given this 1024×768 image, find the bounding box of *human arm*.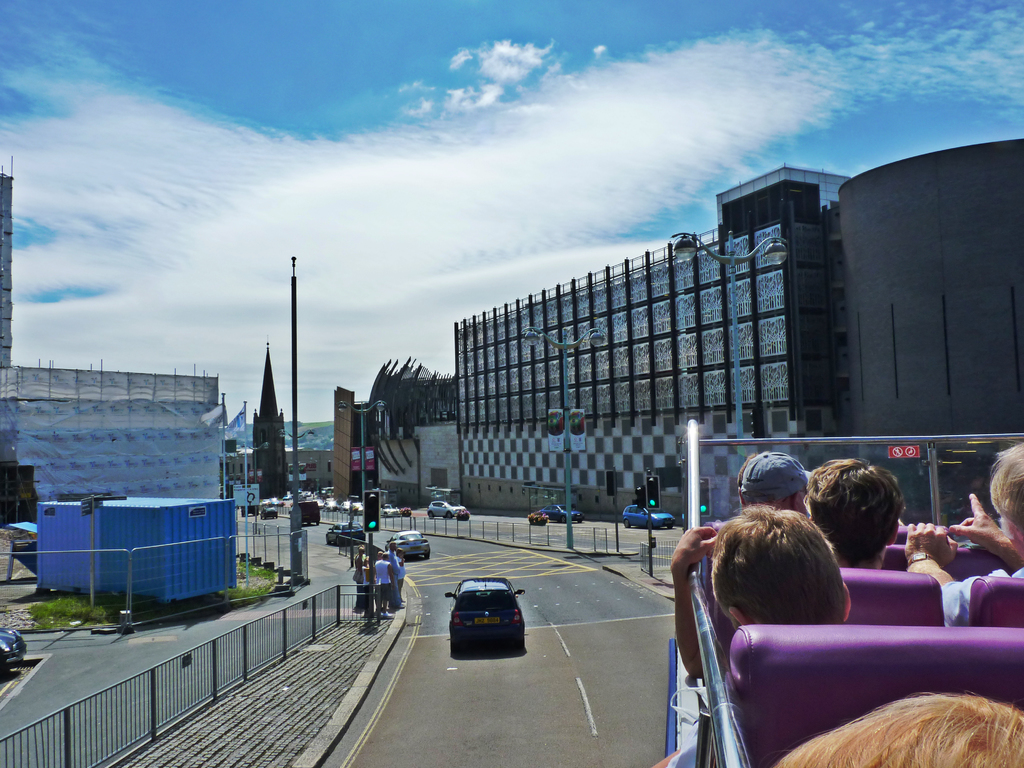
<region>386, 561, 394, 587</region>.
